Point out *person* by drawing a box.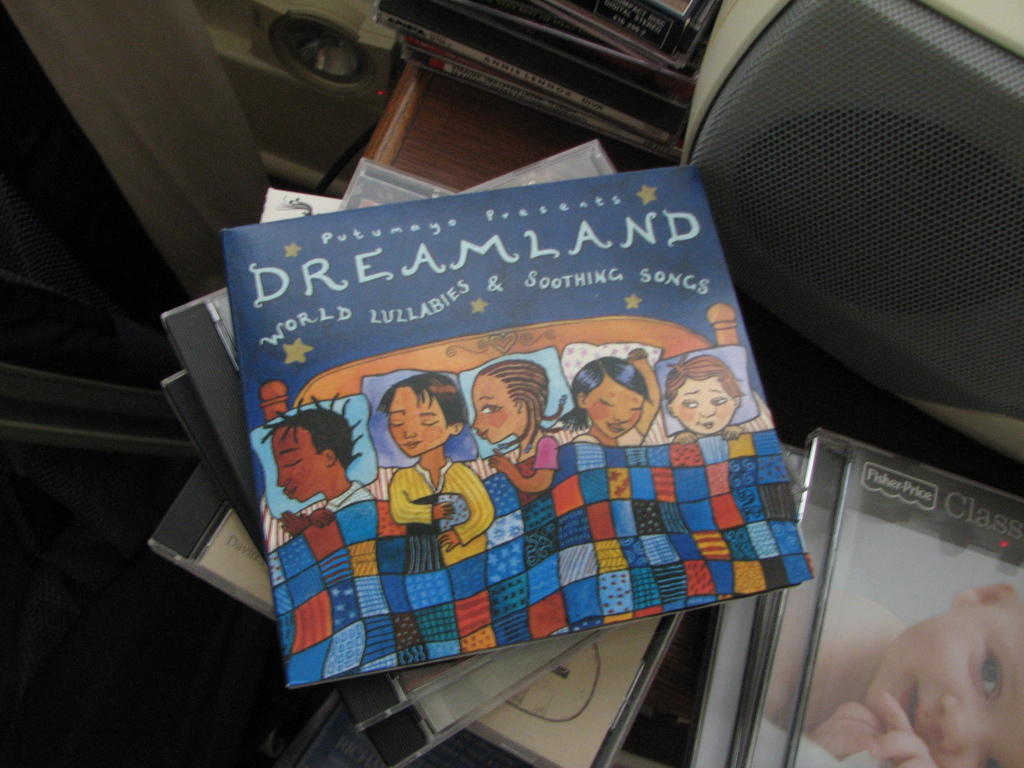
[x1=850, y1=555, x2=1023, y2=765].
